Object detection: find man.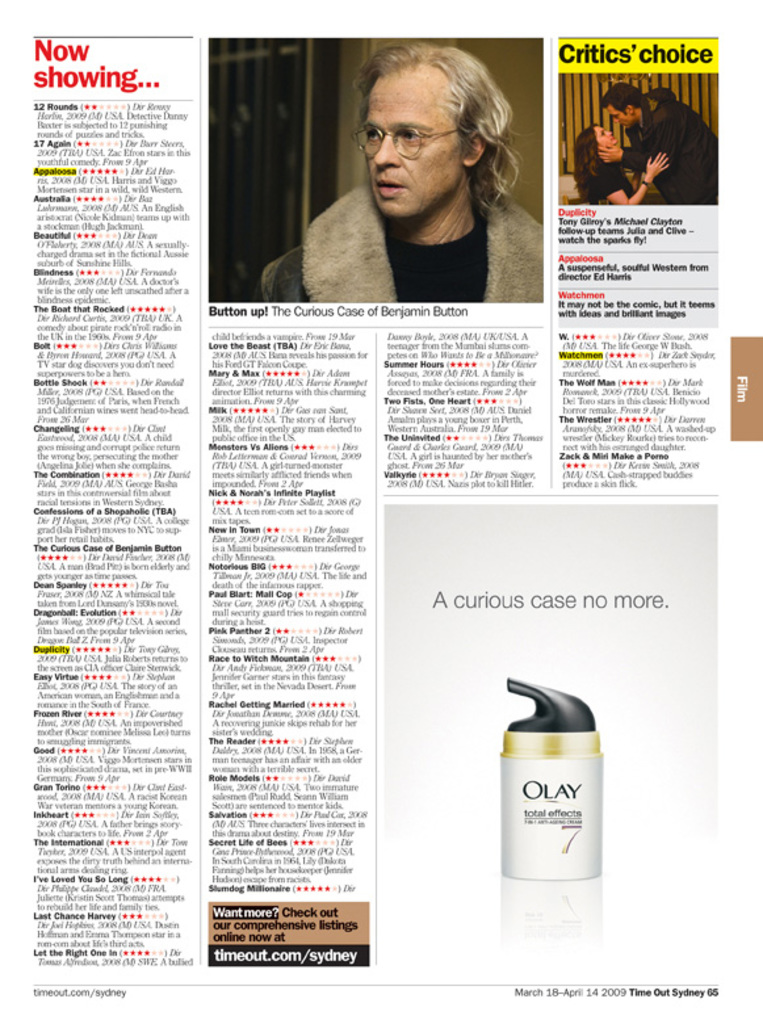
<bbox>243, 56, 566, 331</bbox>.
